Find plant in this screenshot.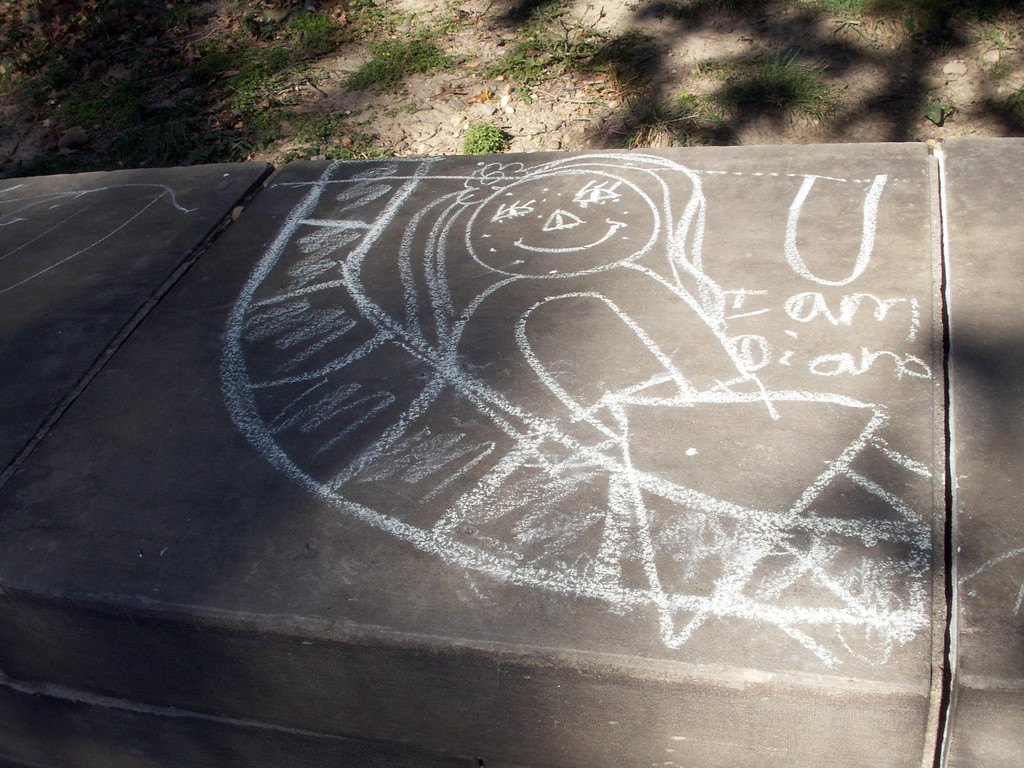
The bounding box for plant is <box>467,116,507,156</box>.
